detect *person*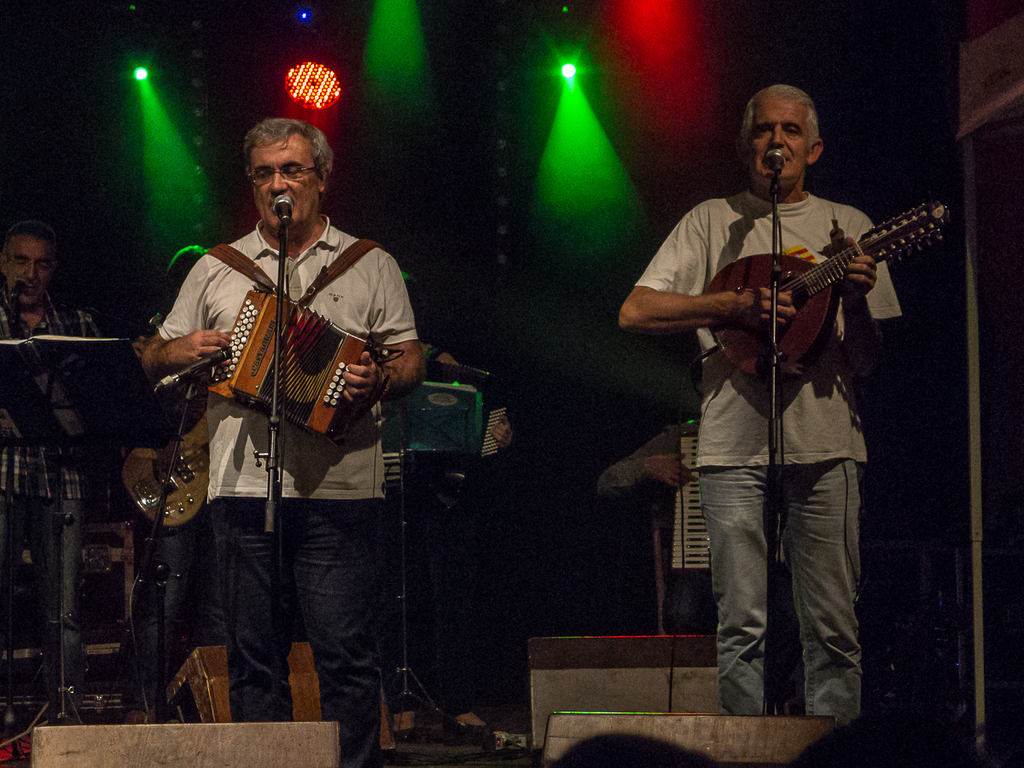
crop(620, 84, 902, 721)
